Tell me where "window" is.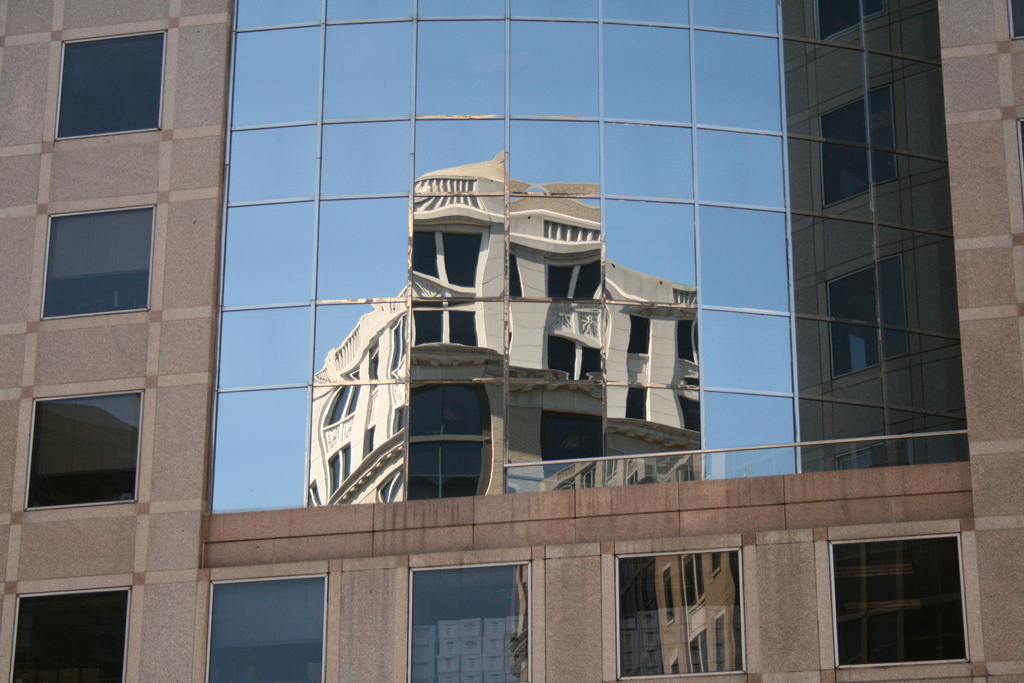
"window" is at 52/22/167/140.
